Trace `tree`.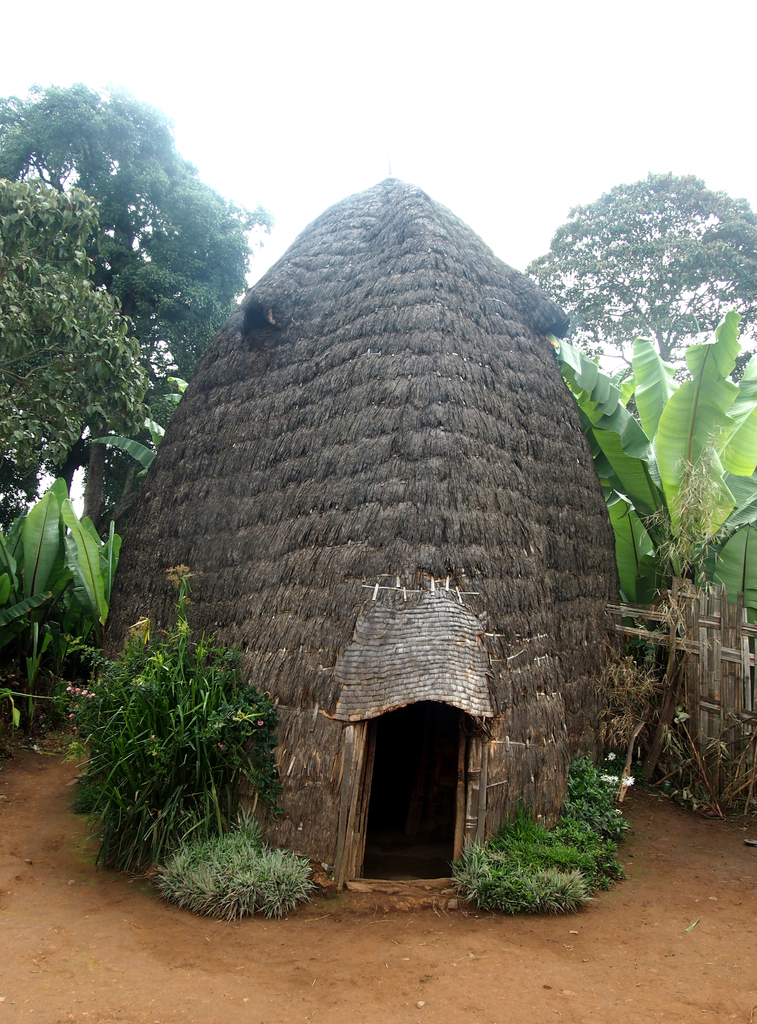
Traced to detection(0, 177, 143, 547).
